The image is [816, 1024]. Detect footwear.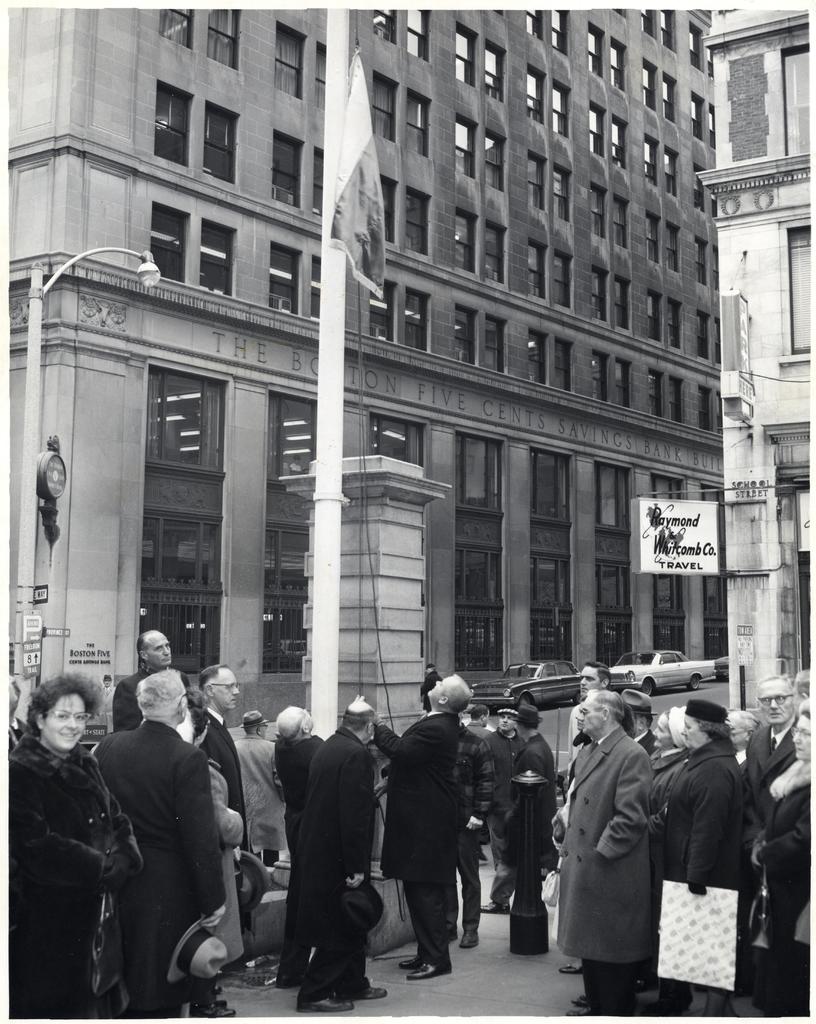
Detection: Rect(573, 995, 589, 1008).
